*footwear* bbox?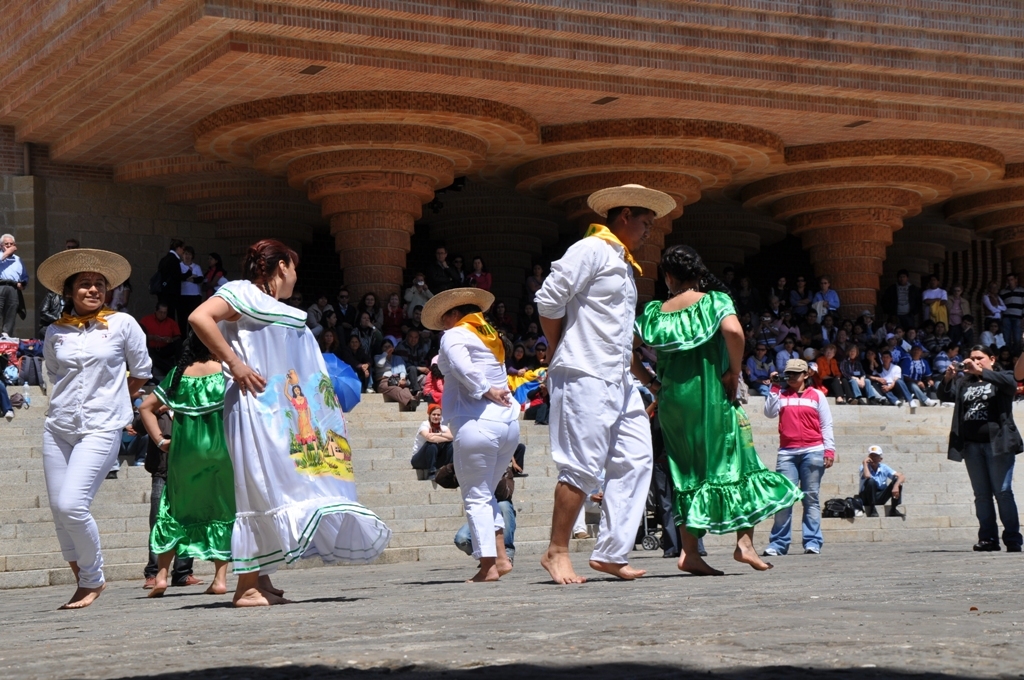
box(889, 509, 902, 516)
